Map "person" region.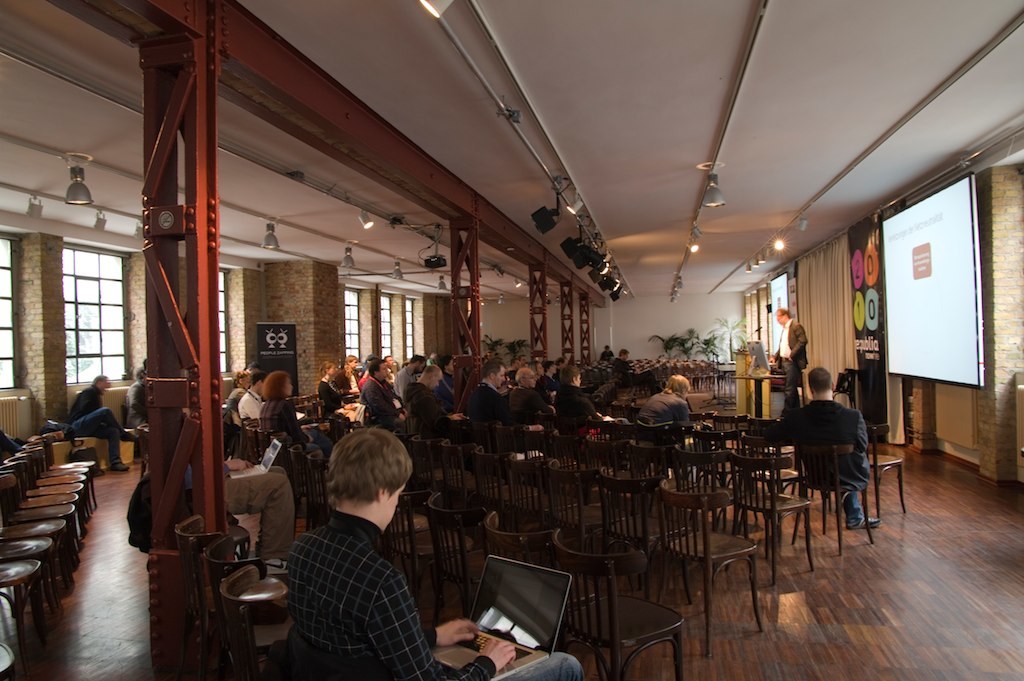
Mapped to bbox=[637, 374, 692, 448].
